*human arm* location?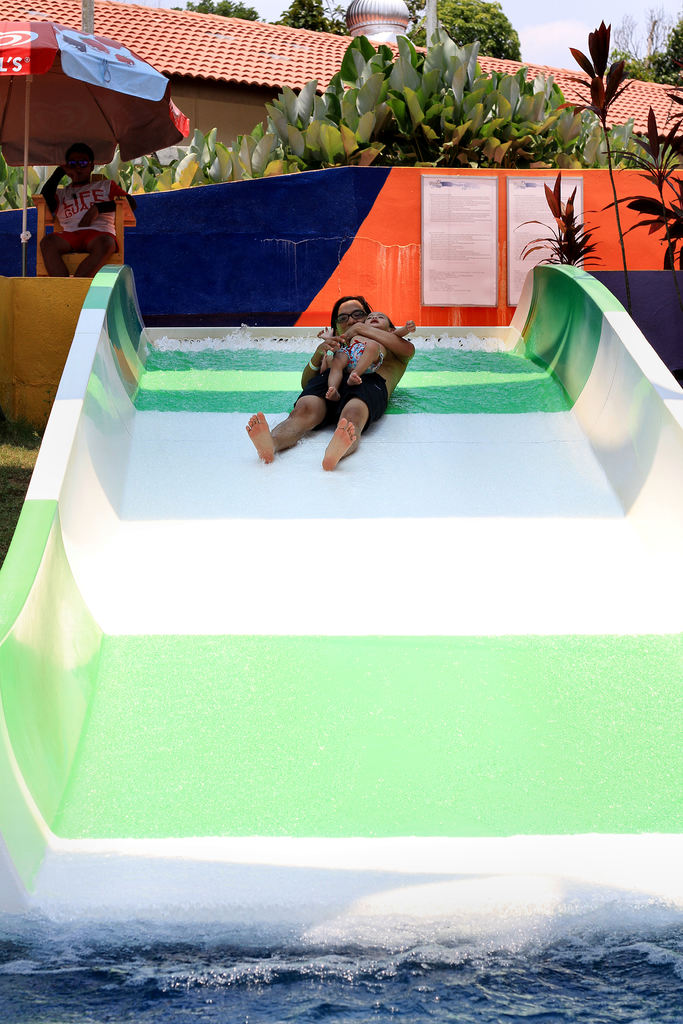
x1=330, y1=328, x2=434, y2=372
